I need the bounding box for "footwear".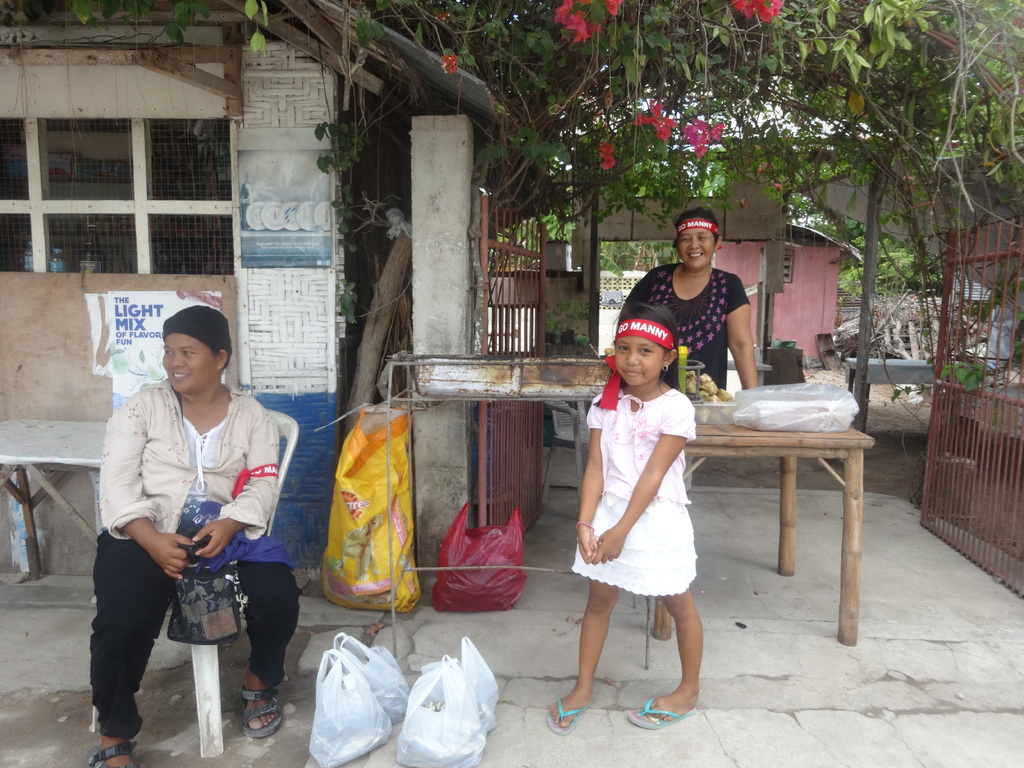
Here it is: bbox(548, 698, 588, 738).
